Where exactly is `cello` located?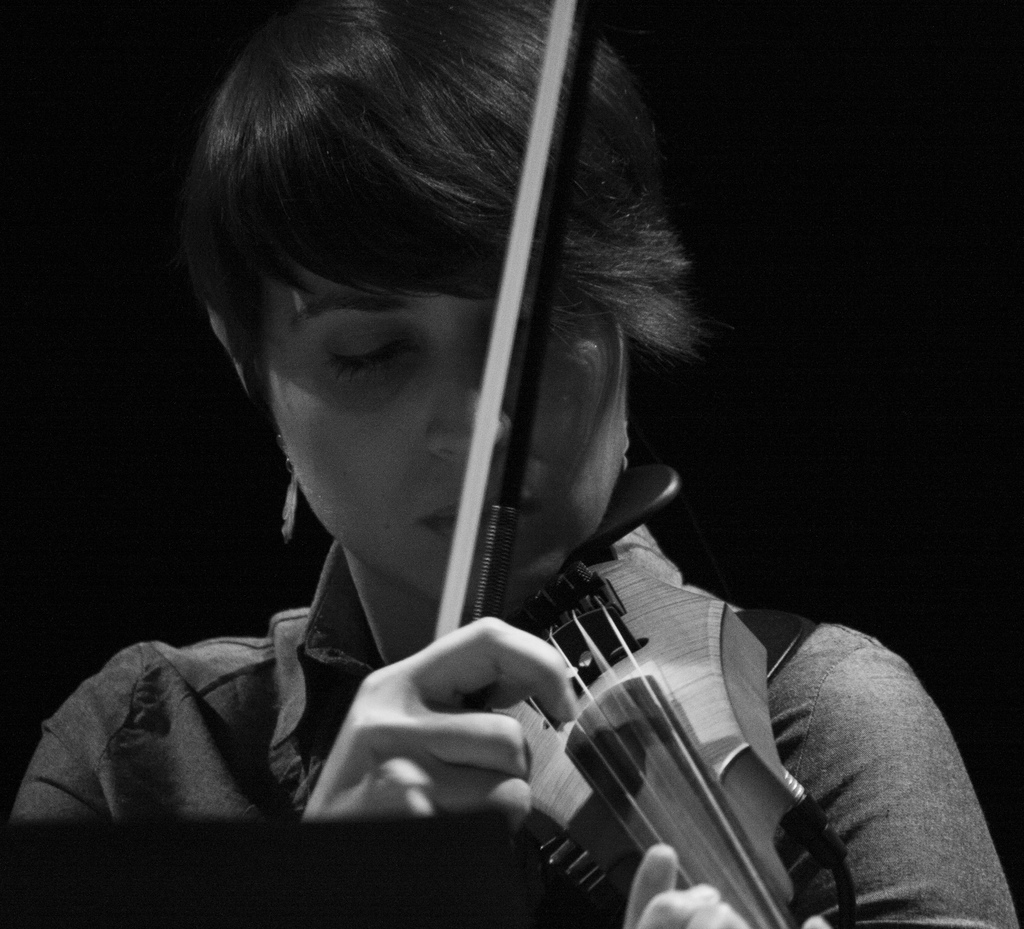
Its bounding box is [432,0,853,928].
